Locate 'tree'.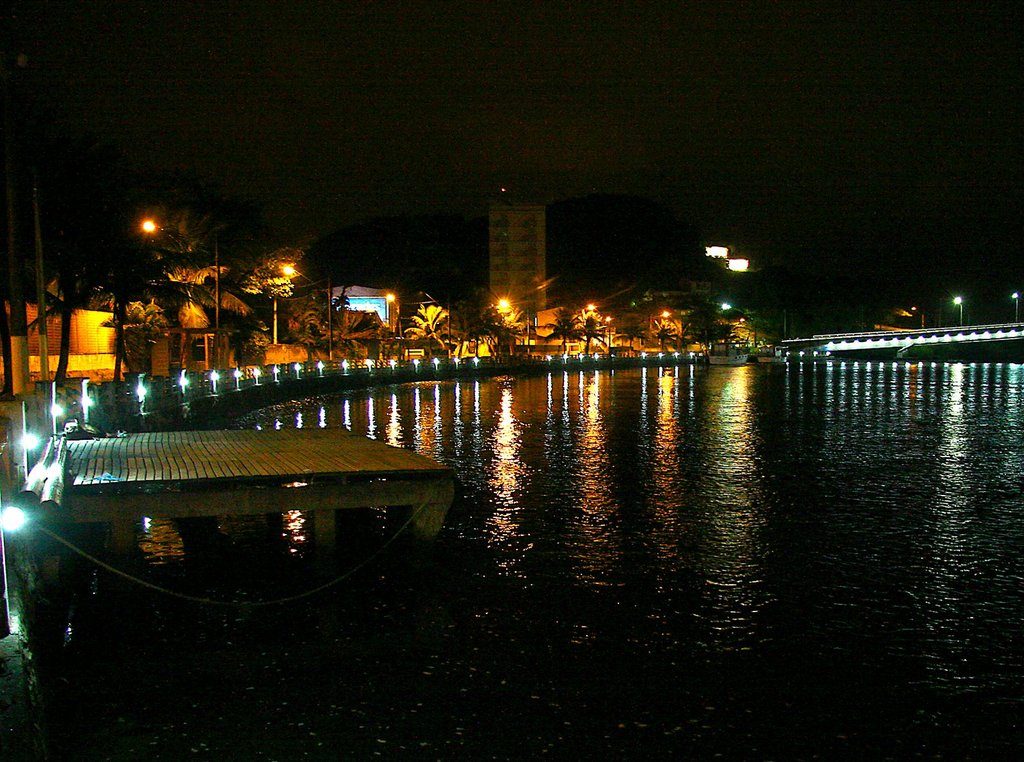
Bounding box: detection(150, 264, 255, 339).
